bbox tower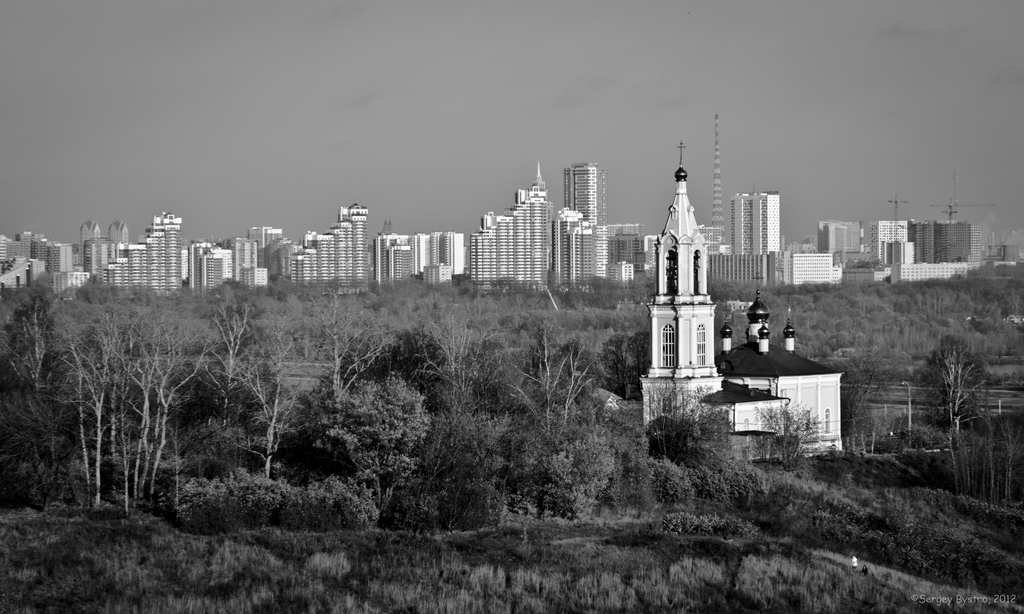
region(335, 202, 367, 281)
